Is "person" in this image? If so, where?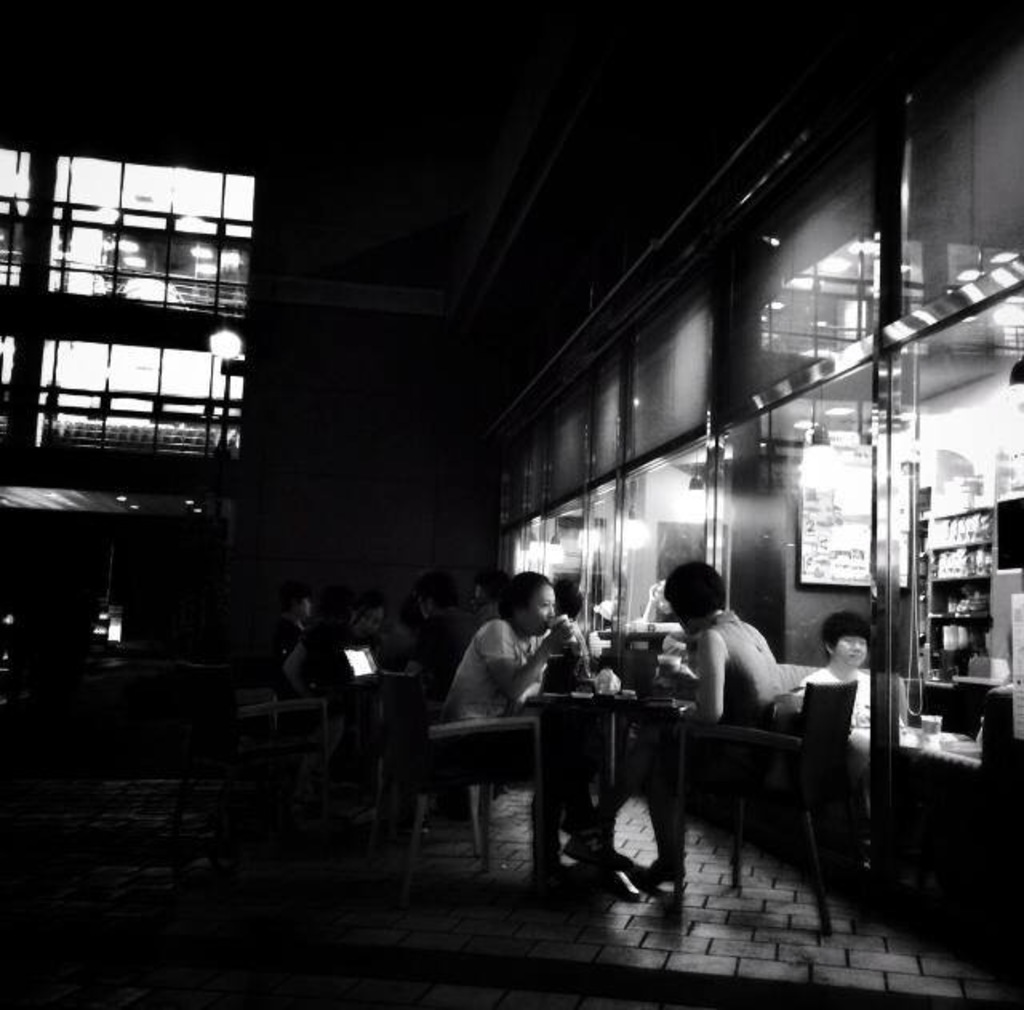
Yes, at region(582, 557, 800, 906).
